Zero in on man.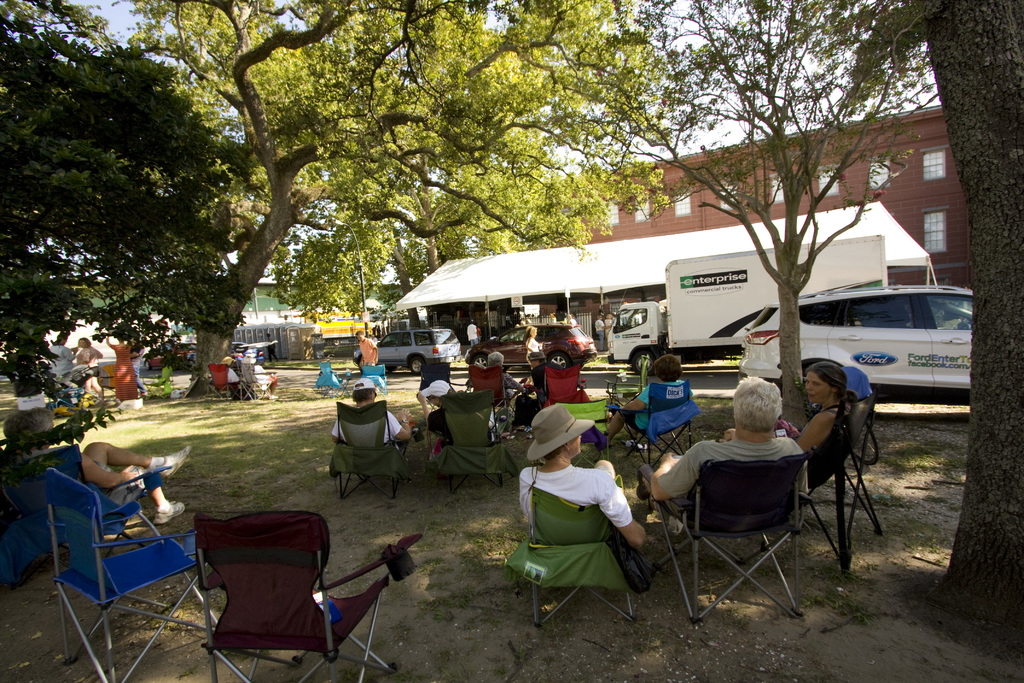
Zeroed in: bbox=(329, 377, 410, 450).
